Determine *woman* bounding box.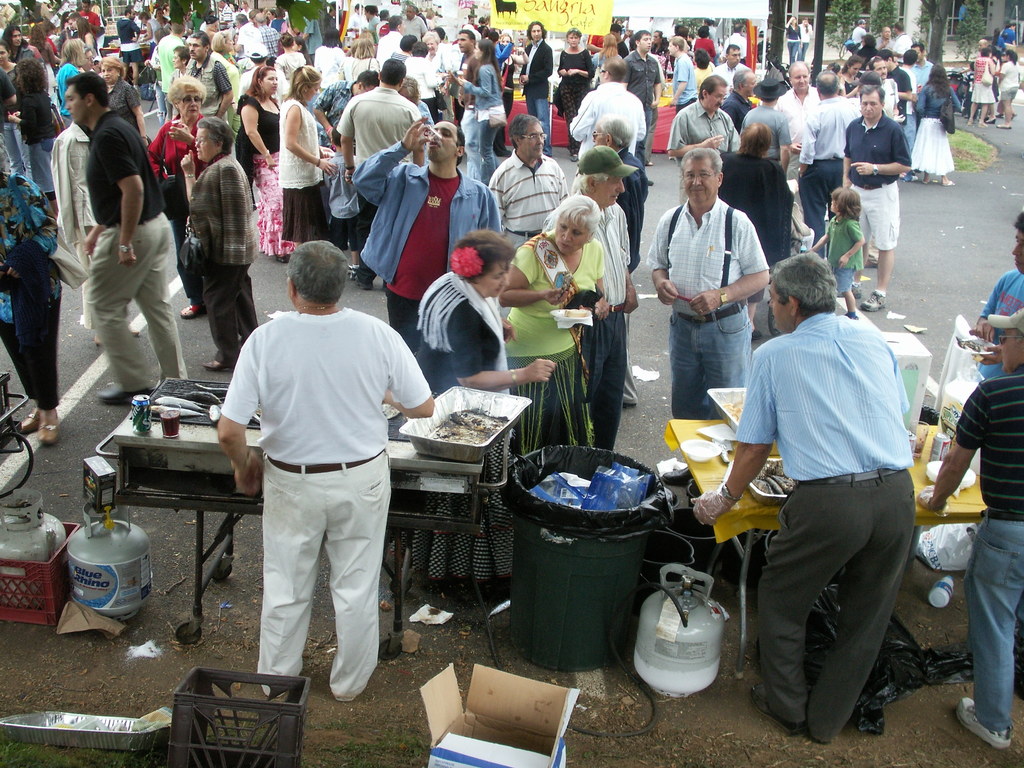
Determined: {"left": 589, "top": 35, "right": 625, "bottom": 90}.
